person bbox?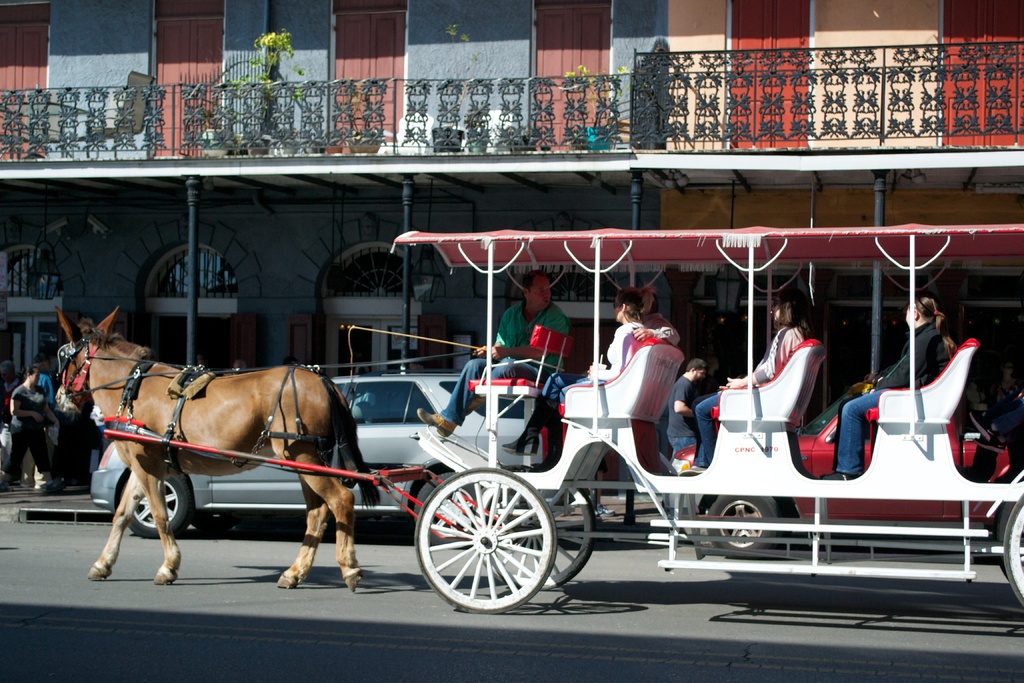
(x1=415, y1=269, x2=572, y2=438)
